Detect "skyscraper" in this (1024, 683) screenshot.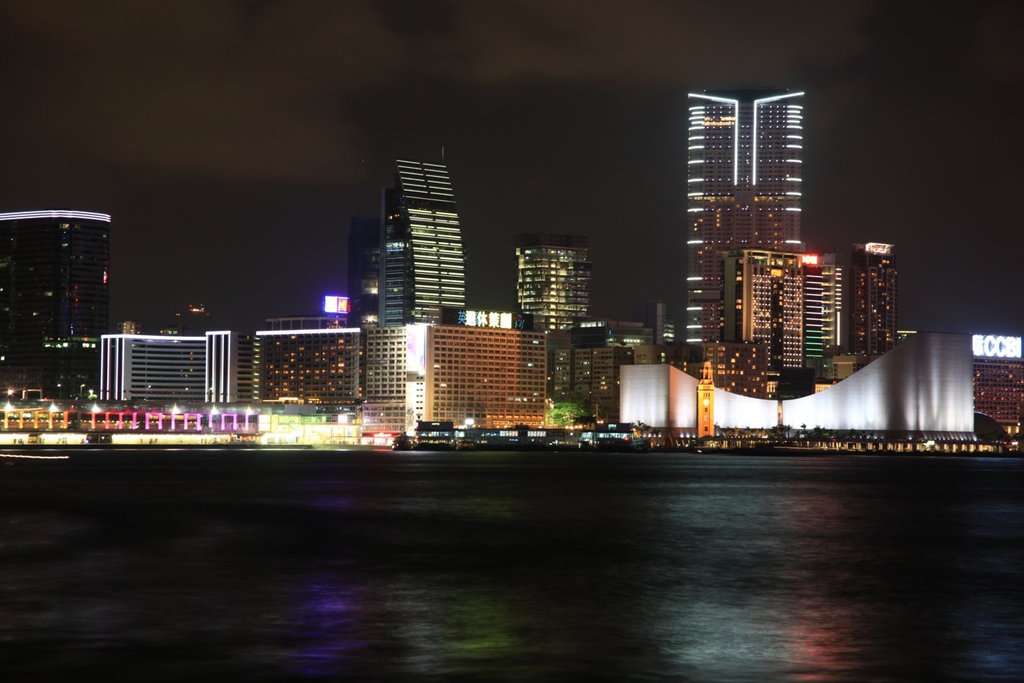
Detection: rect(644, 301, 664, 347).
